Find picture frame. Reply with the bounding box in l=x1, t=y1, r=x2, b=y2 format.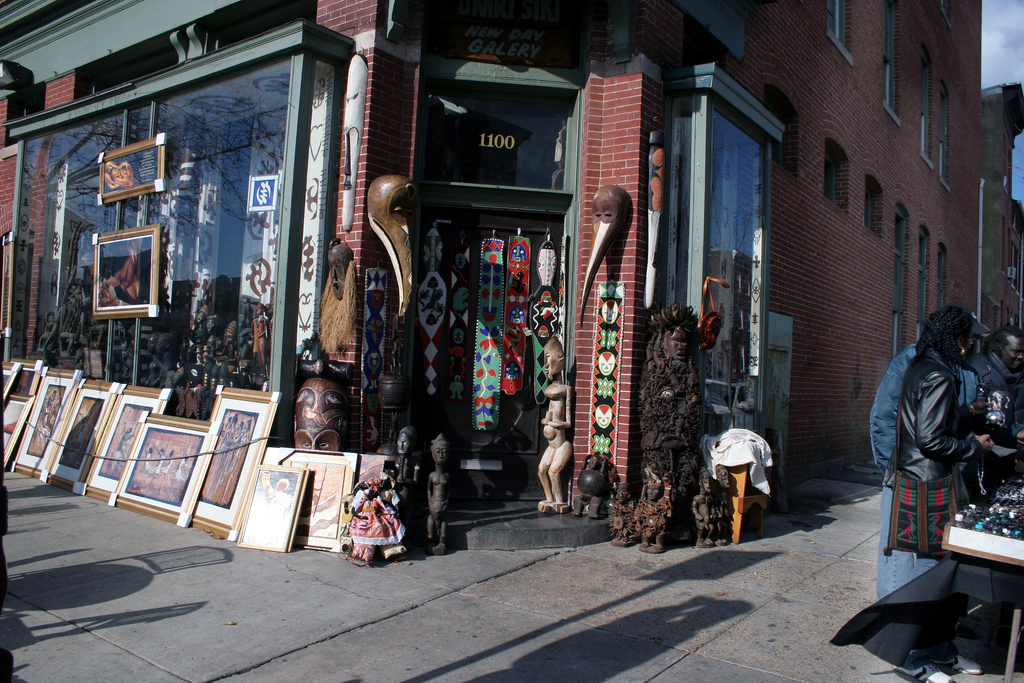
l=0, t=394, r=34, b=469.
